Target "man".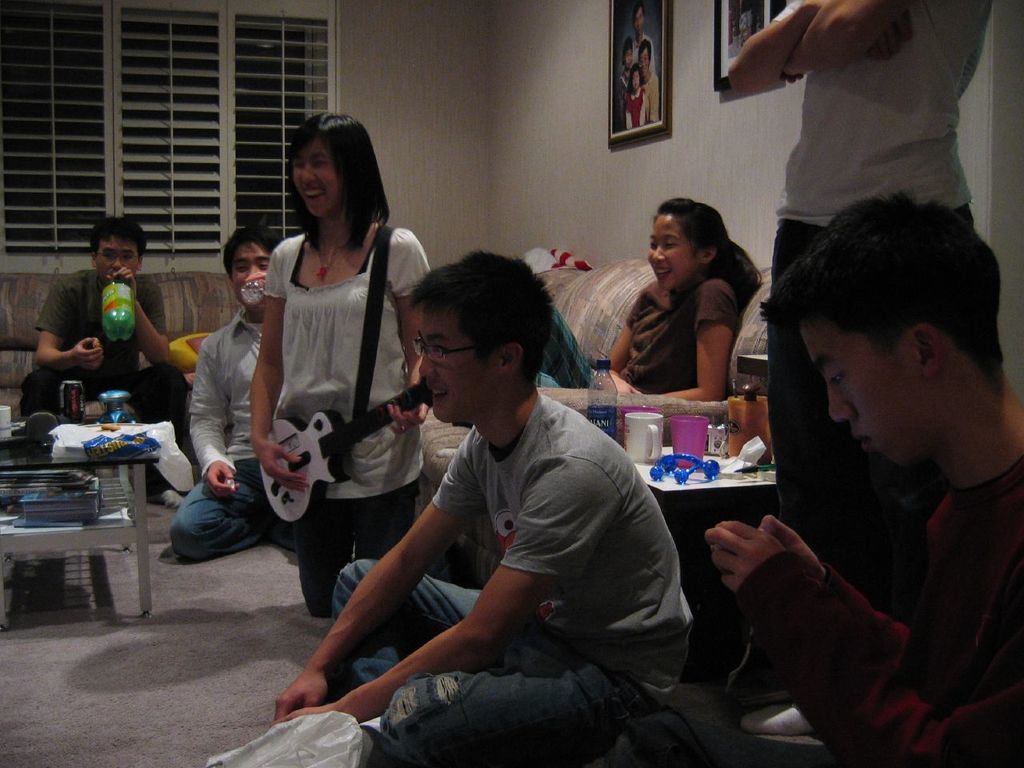
Target region: <bbox>725, 0, 995, 741</bbox>.
